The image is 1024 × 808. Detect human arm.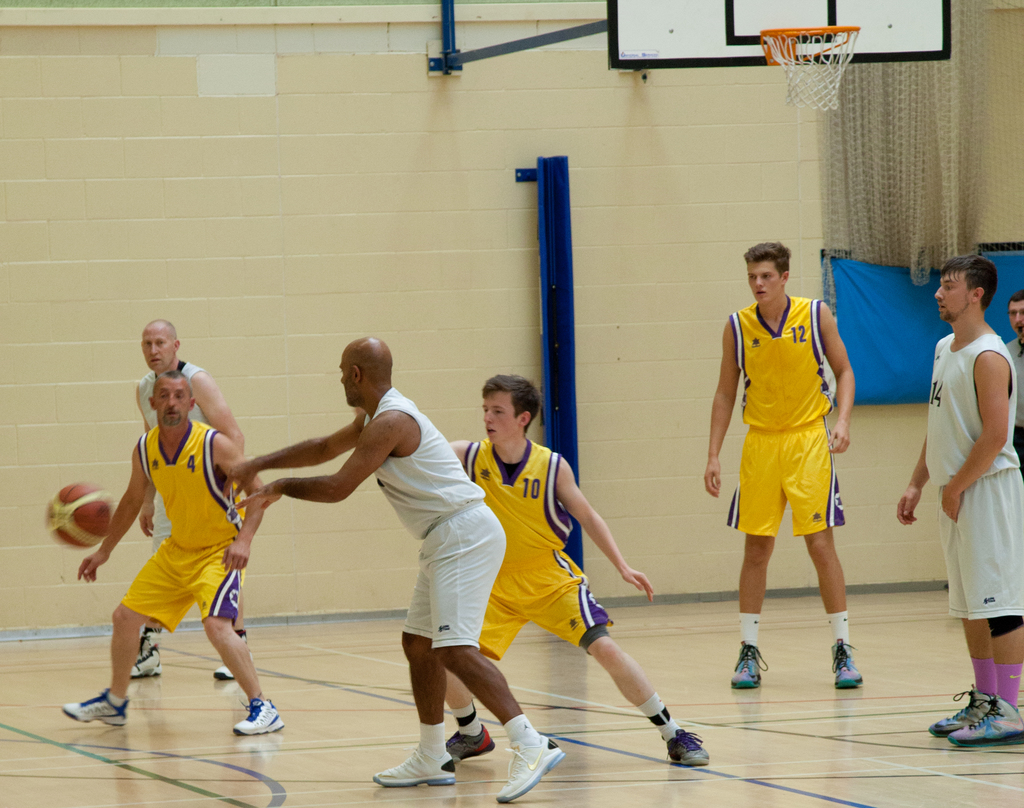
Detection: box(892, 442, 931, 528).
